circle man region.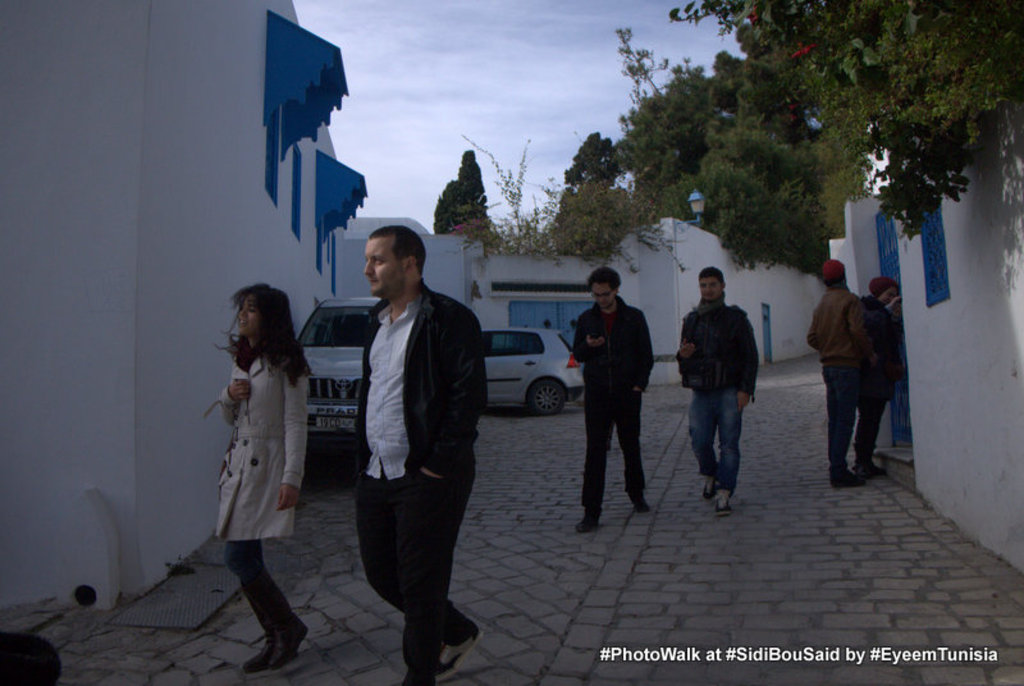
Region: detection(796, 243, 879, 493).
